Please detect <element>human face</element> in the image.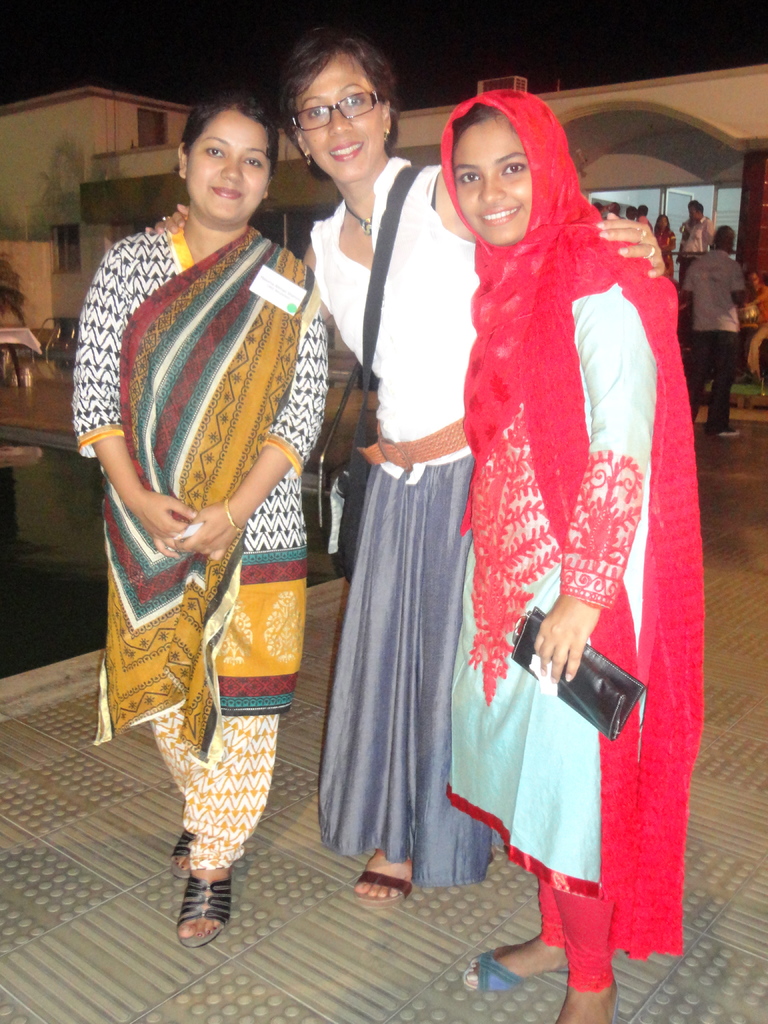
crop(452, 118, 532, 241).
